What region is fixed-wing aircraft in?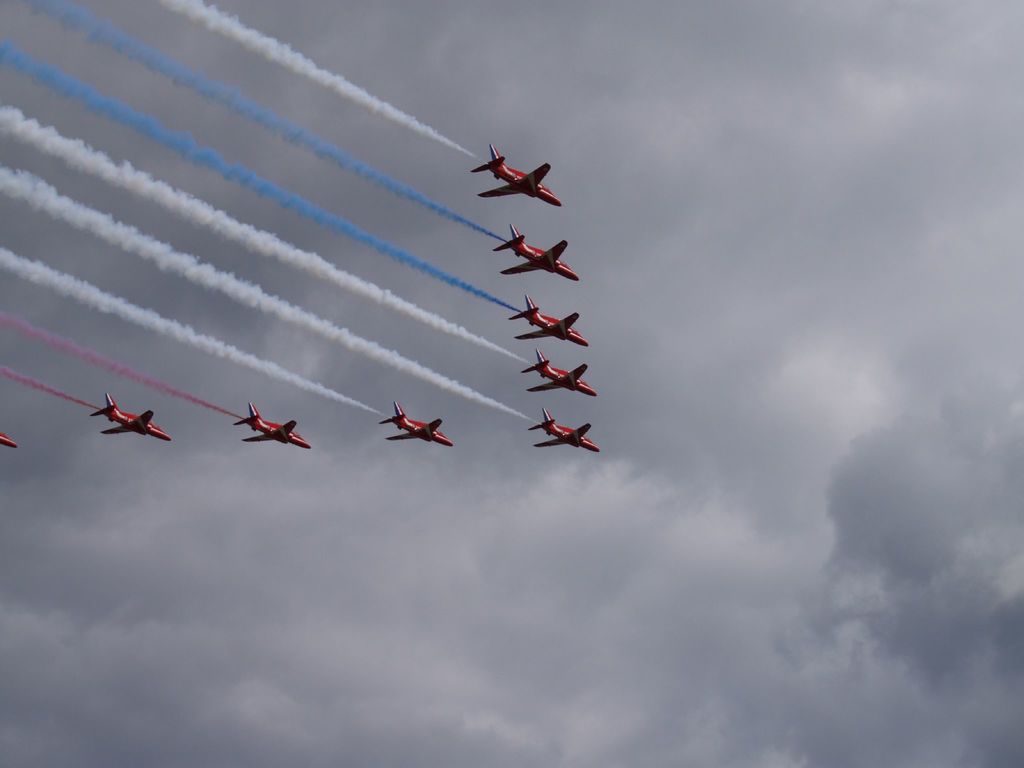
{"x1": 477, "y1": 143, "x2": 561, "y2": 206}.
